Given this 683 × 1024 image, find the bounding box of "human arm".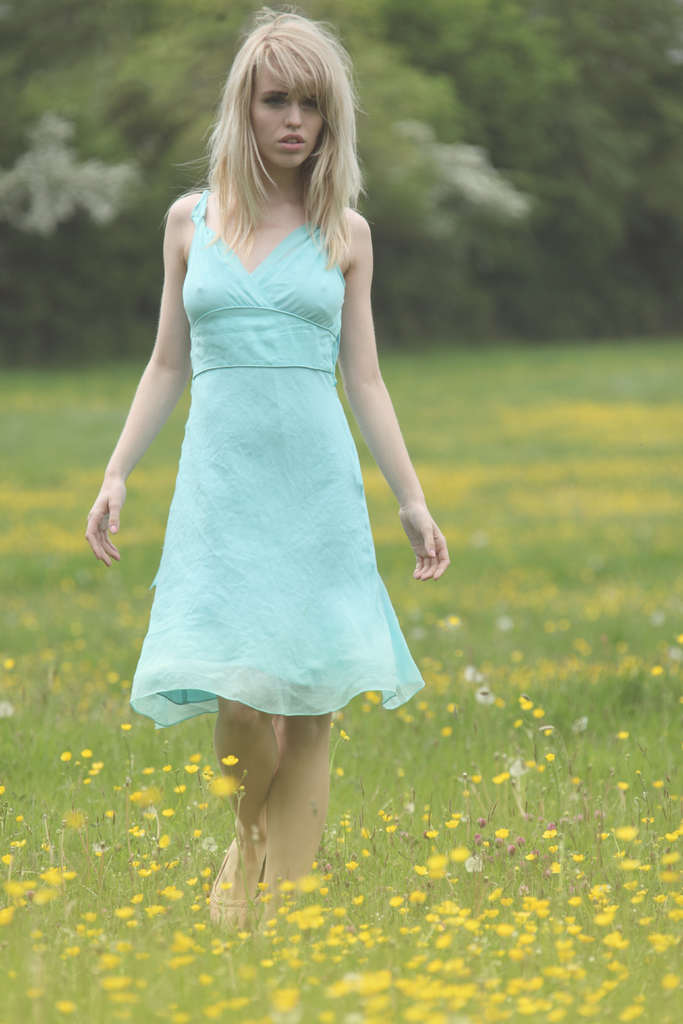
<box>347,211,454,583</box>.
